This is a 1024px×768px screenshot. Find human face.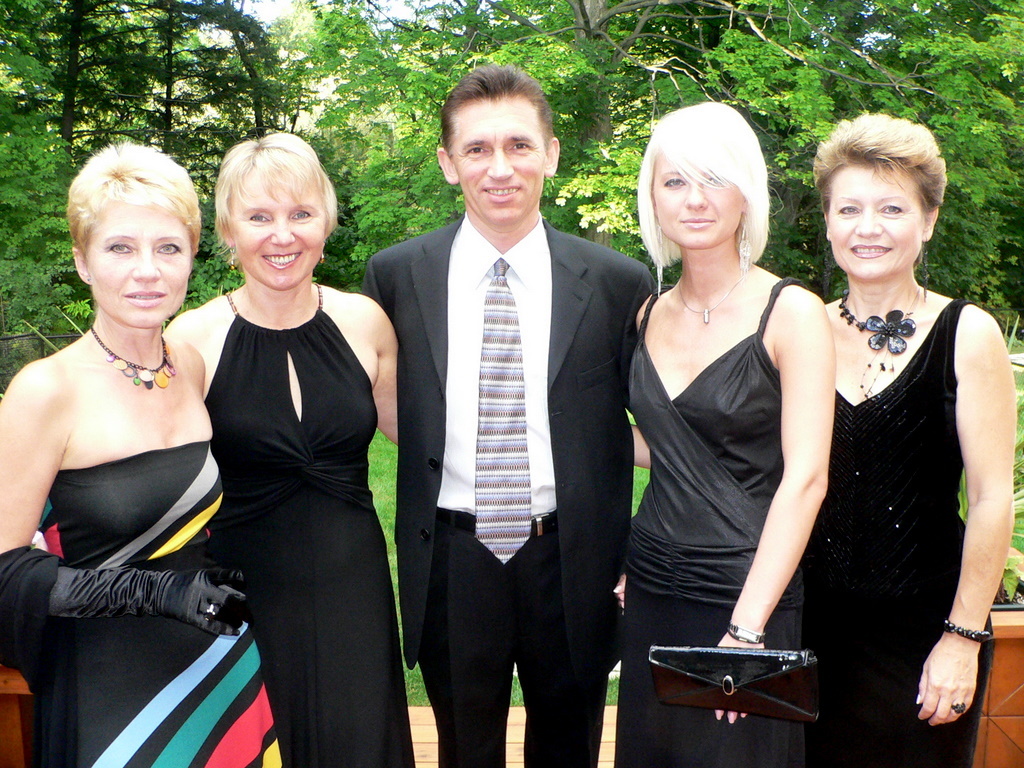
Bounding box: bbox(655, 145, 741, 247).
